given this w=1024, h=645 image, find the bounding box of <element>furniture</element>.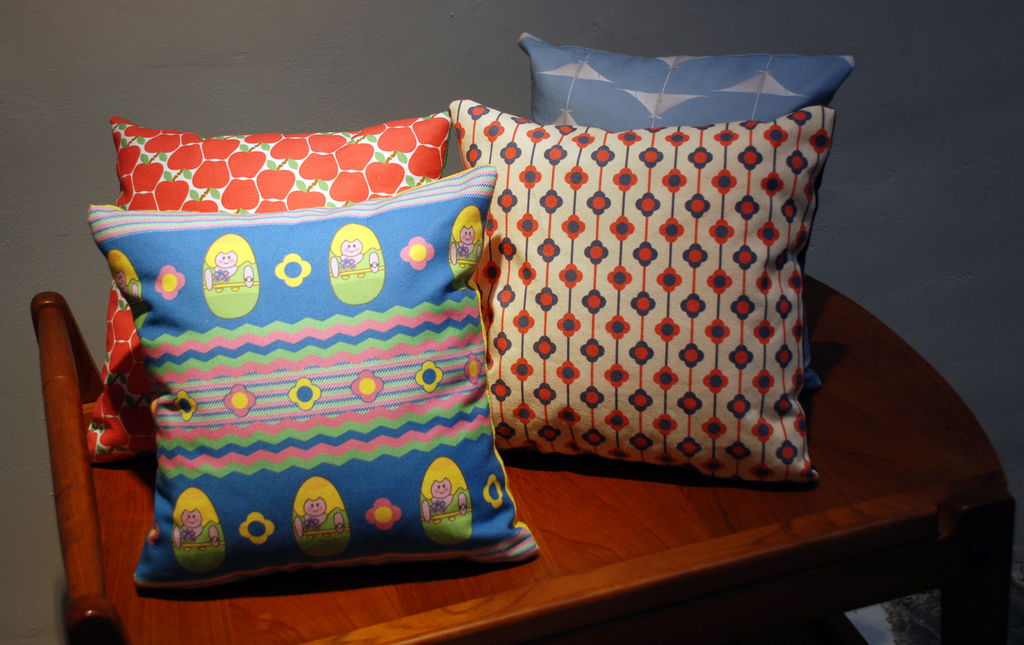
(x1=33, y1=31, x2=1015, y2=644).
